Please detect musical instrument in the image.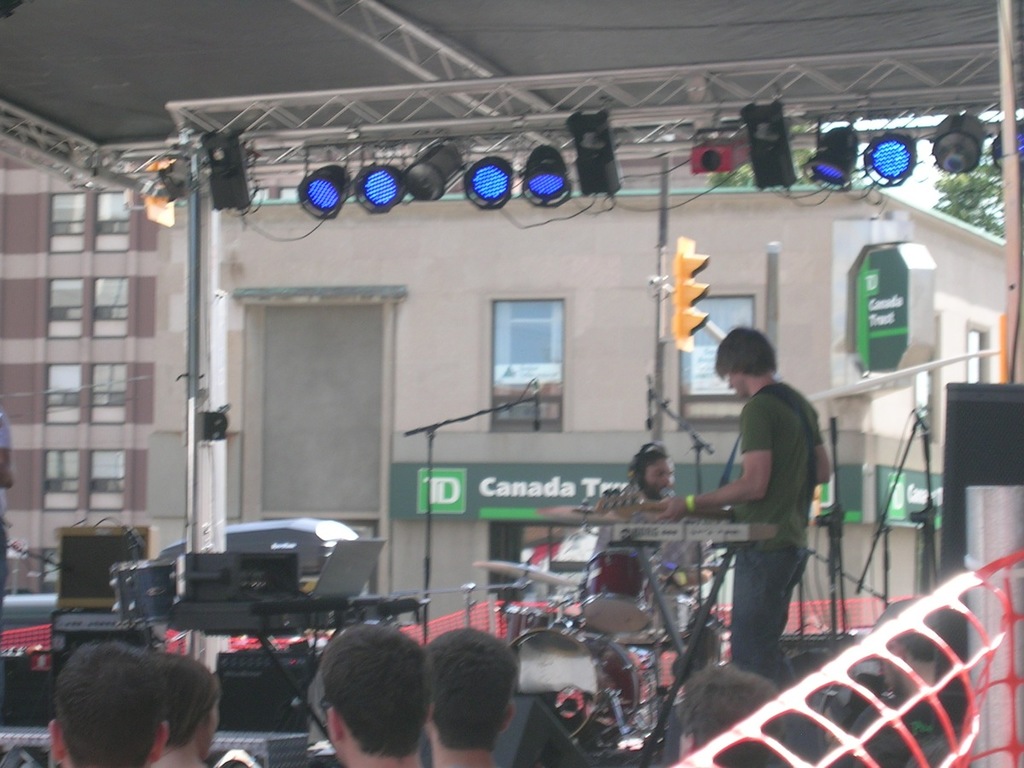
region(569, 543, 660, 639).
